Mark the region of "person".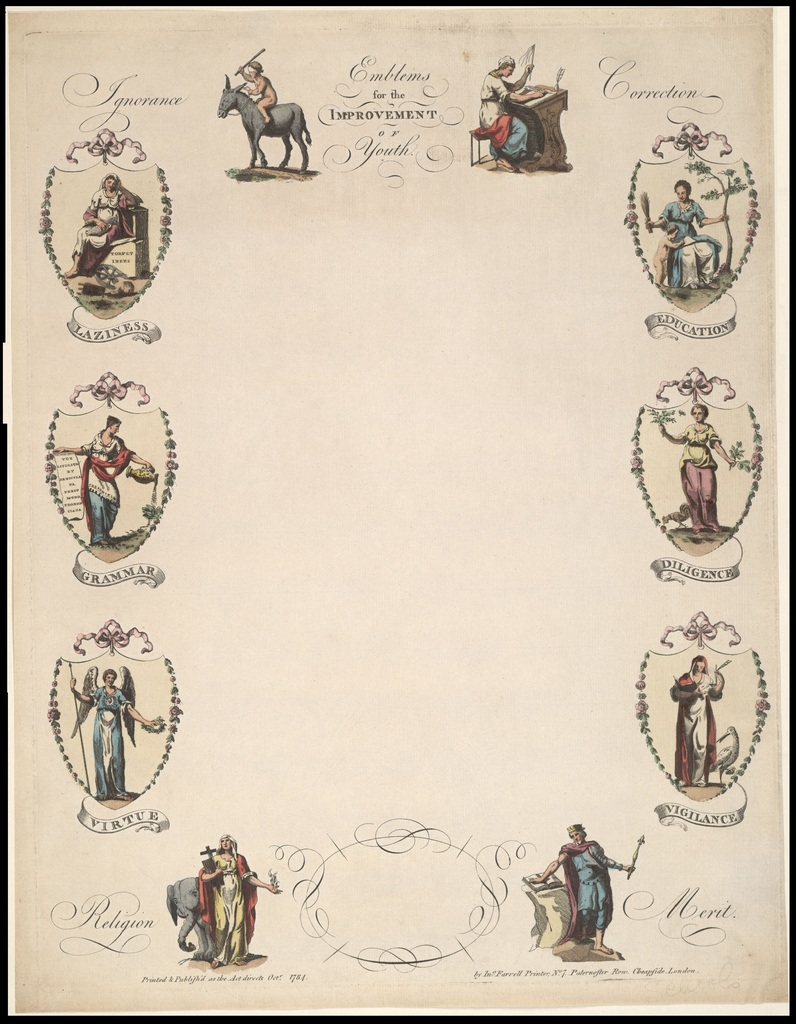
Region: l=658, t=401, r=737, b=529.
